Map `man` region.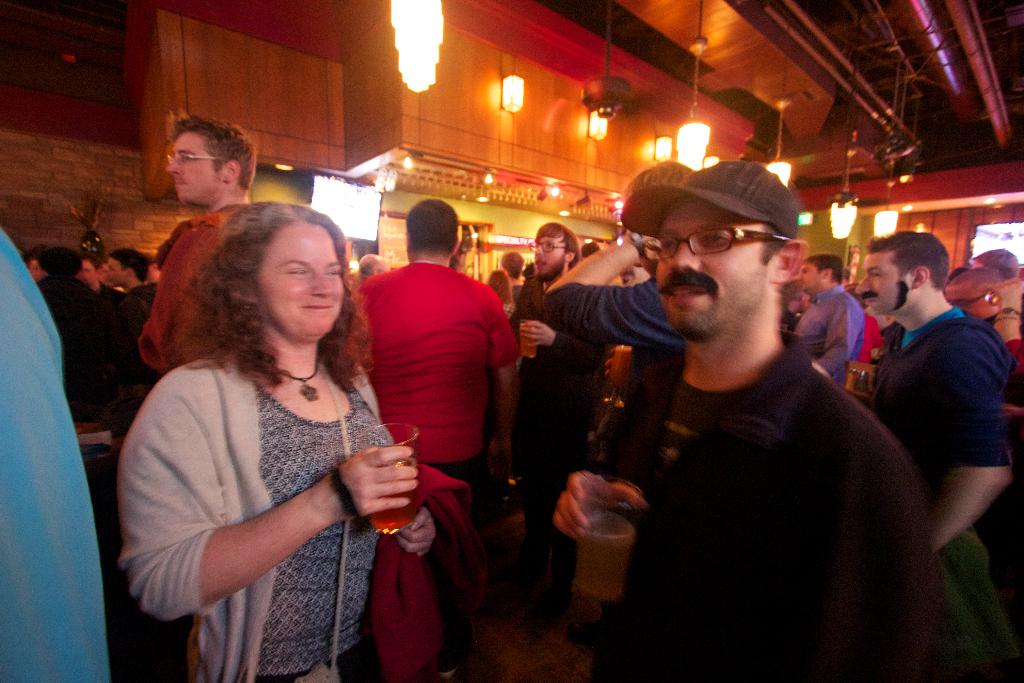
Mapped to region(349, 197, 522, 678).
